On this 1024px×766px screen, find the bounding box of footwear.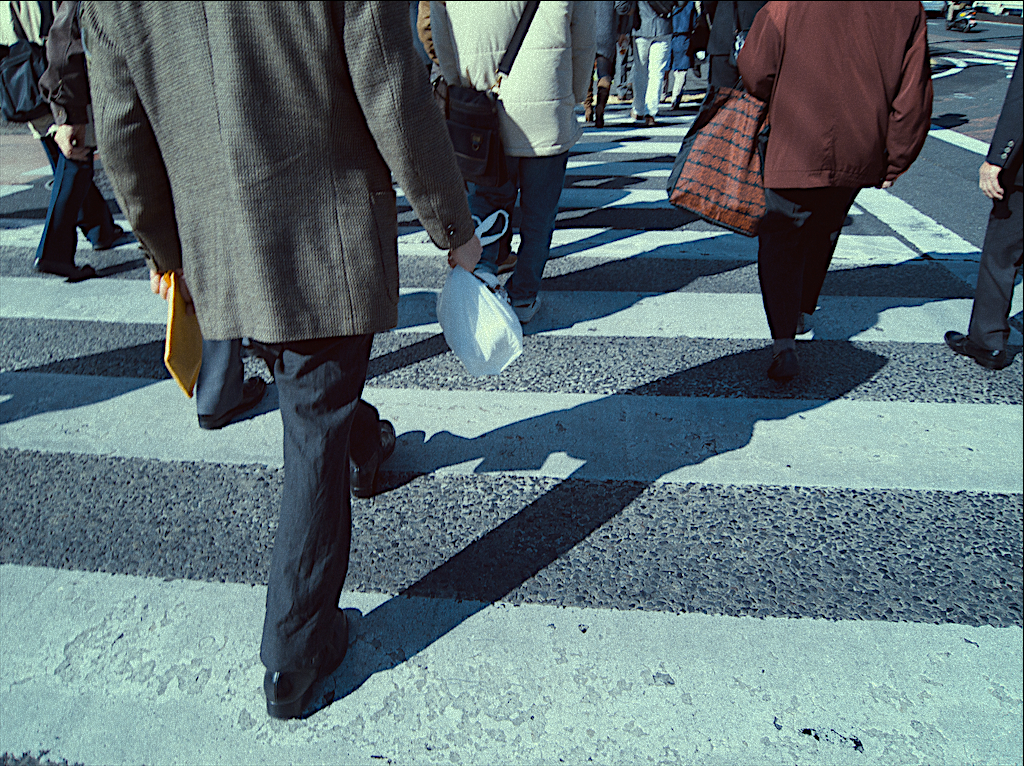
Bounding box: 93/224/136/254.
